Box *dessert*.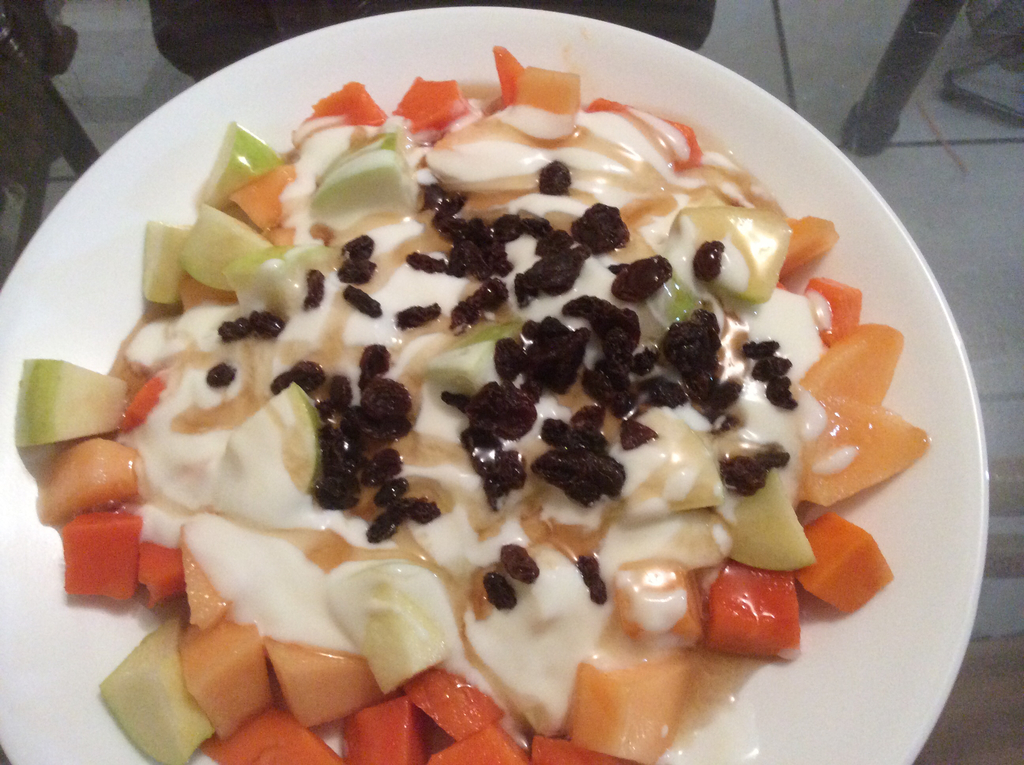
left=39, top=41, right=940, bottom=754.
